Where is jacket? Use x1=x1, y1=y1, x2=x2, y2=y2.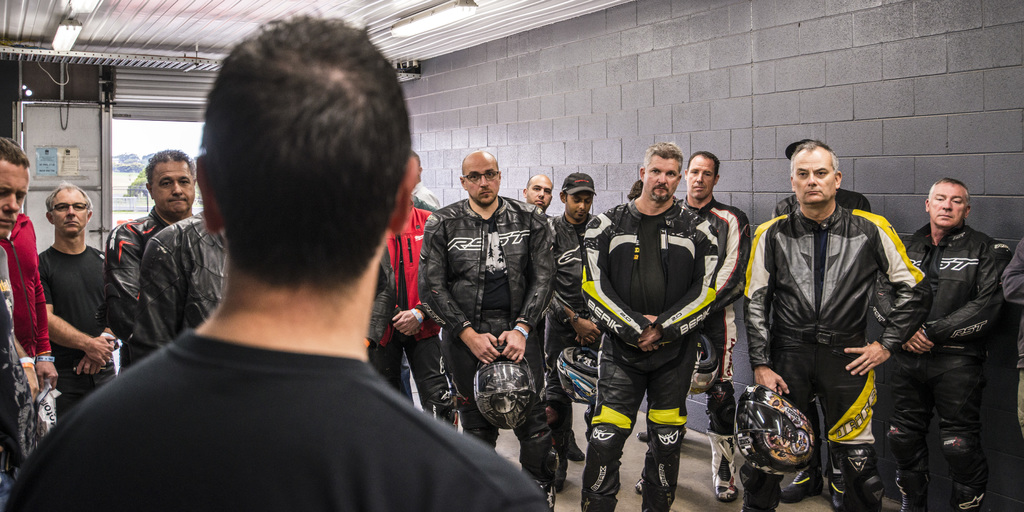
x1=106, y1=210, x2=170, y2=330.
